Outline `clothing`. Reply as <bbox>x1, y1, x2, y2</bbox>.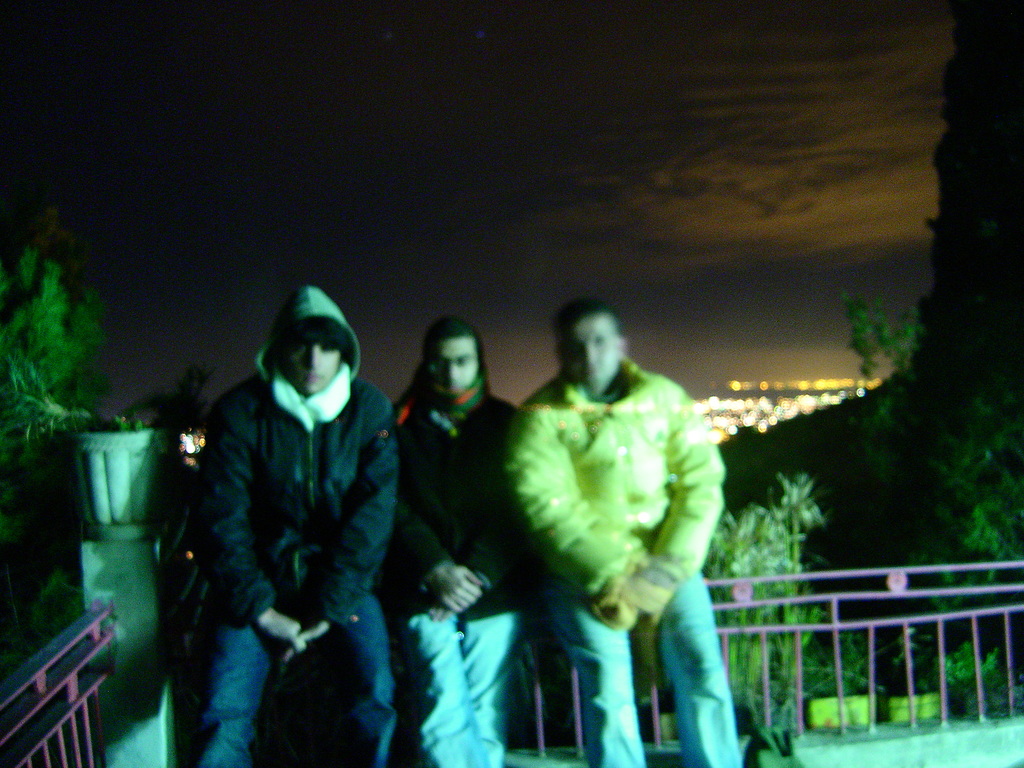
<bbox>390, 378, 520, 767</bbox>.
